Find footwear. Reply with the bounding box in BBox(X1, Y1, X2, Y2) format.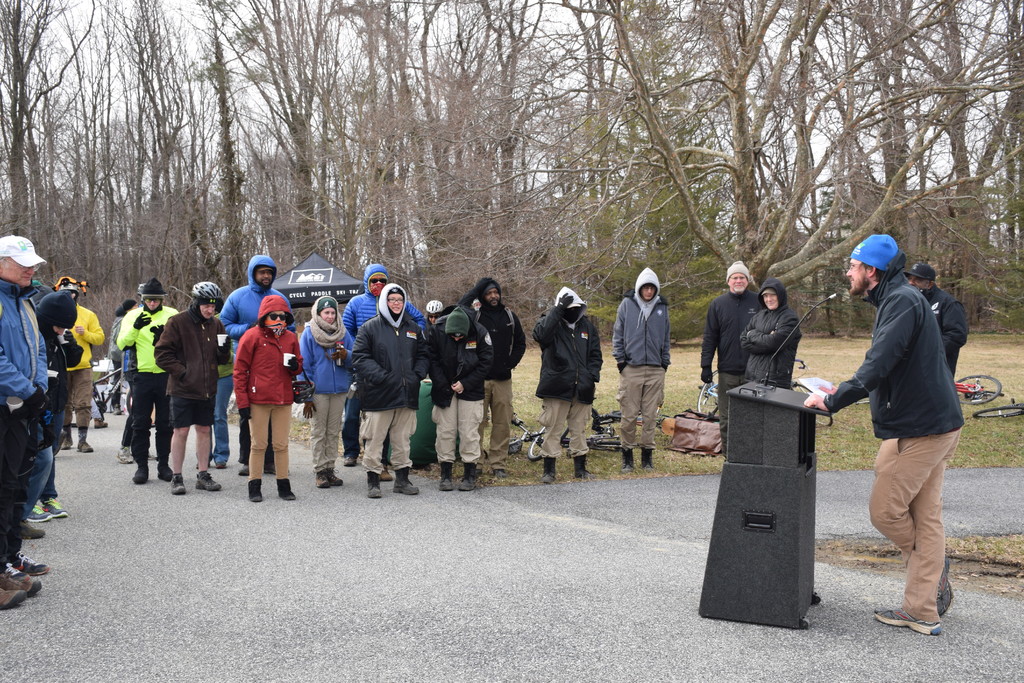
BBox(75, 429, 95, 454).
